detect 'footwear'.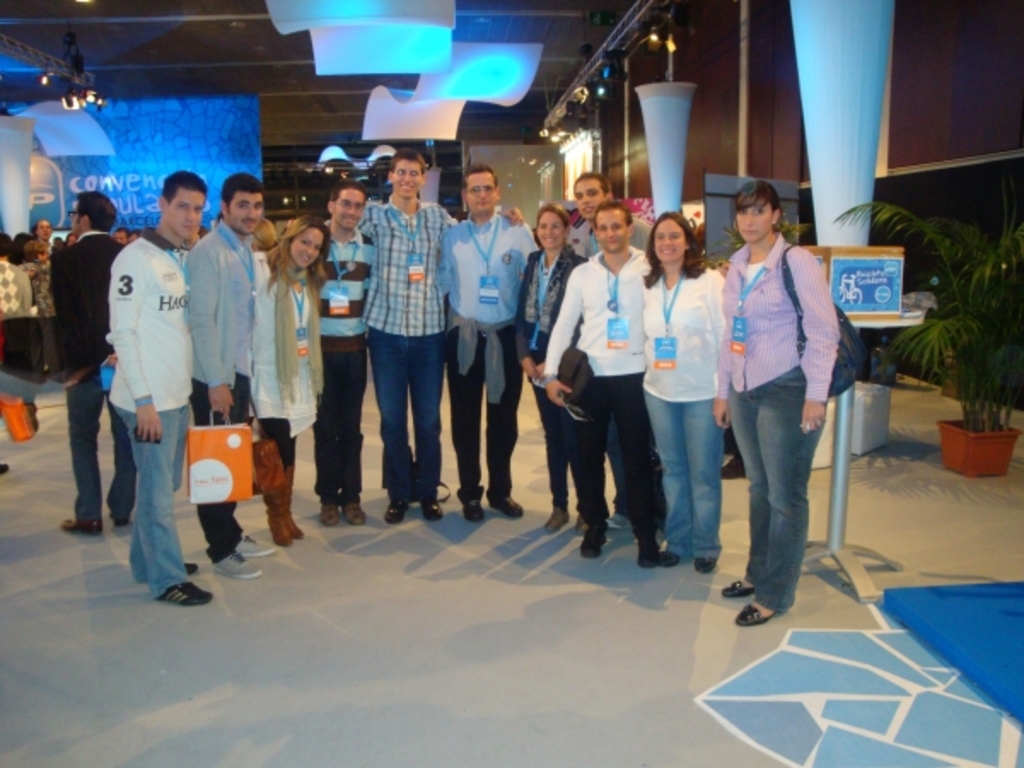
Detected at region(498, 498, 517, 517).
